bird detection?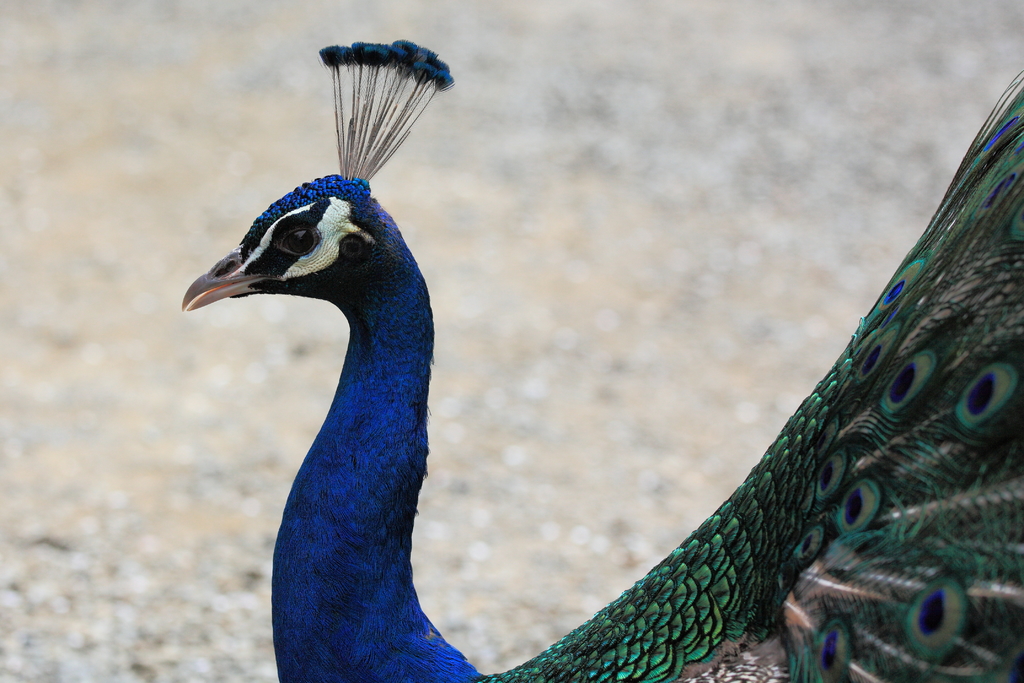
l=172, t=28, r=1023, b=682
